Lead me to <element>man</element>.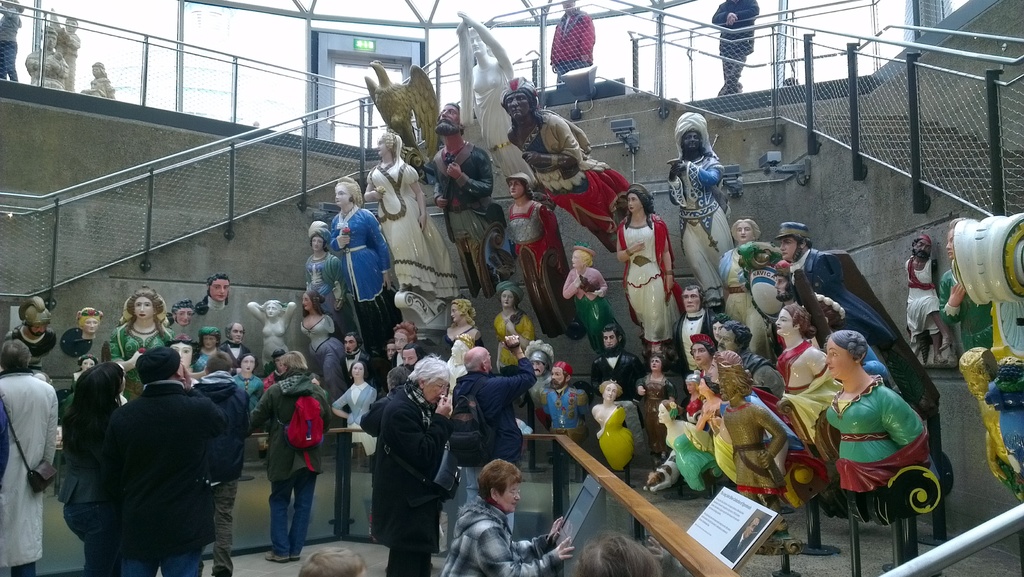
Lead to <box>517,347,552,407</box>.
